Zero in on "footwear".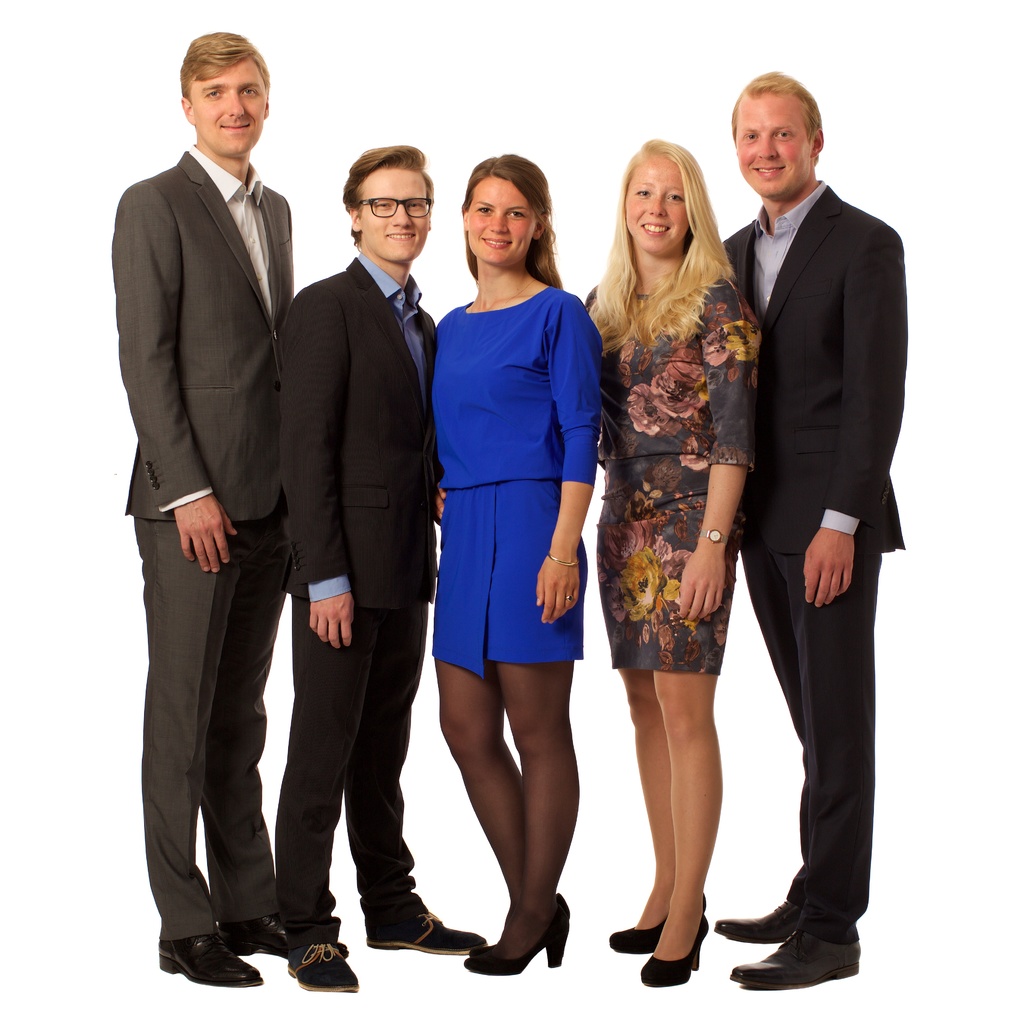
Zeroed in: Rect(729, 929, 858, 987).
